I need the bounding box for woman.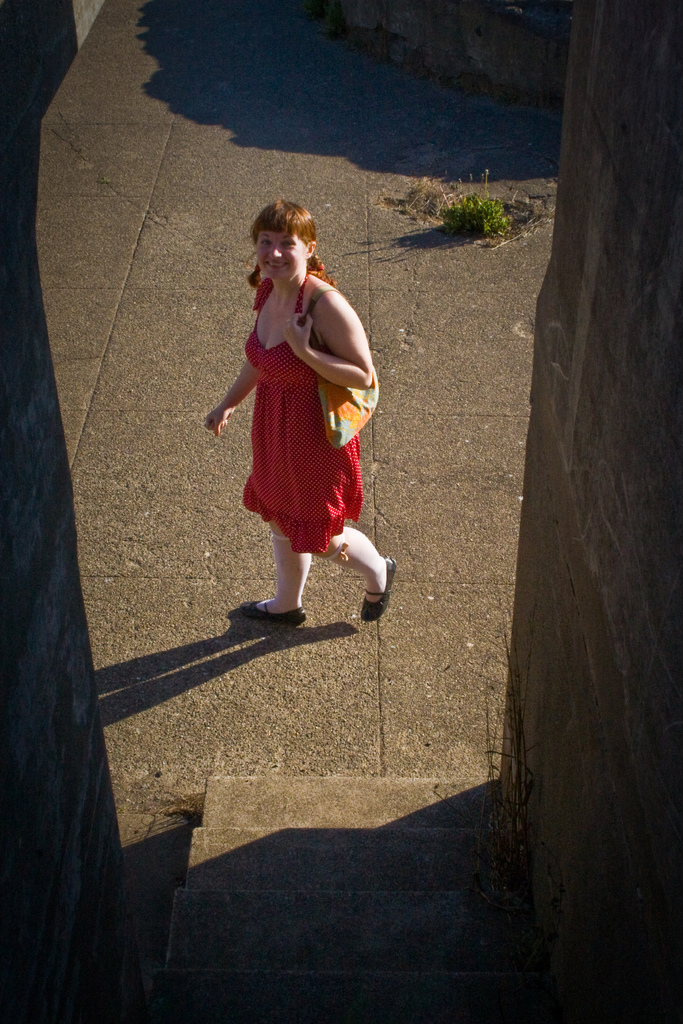
Here it is: <box>190,188,400,637</box>.
